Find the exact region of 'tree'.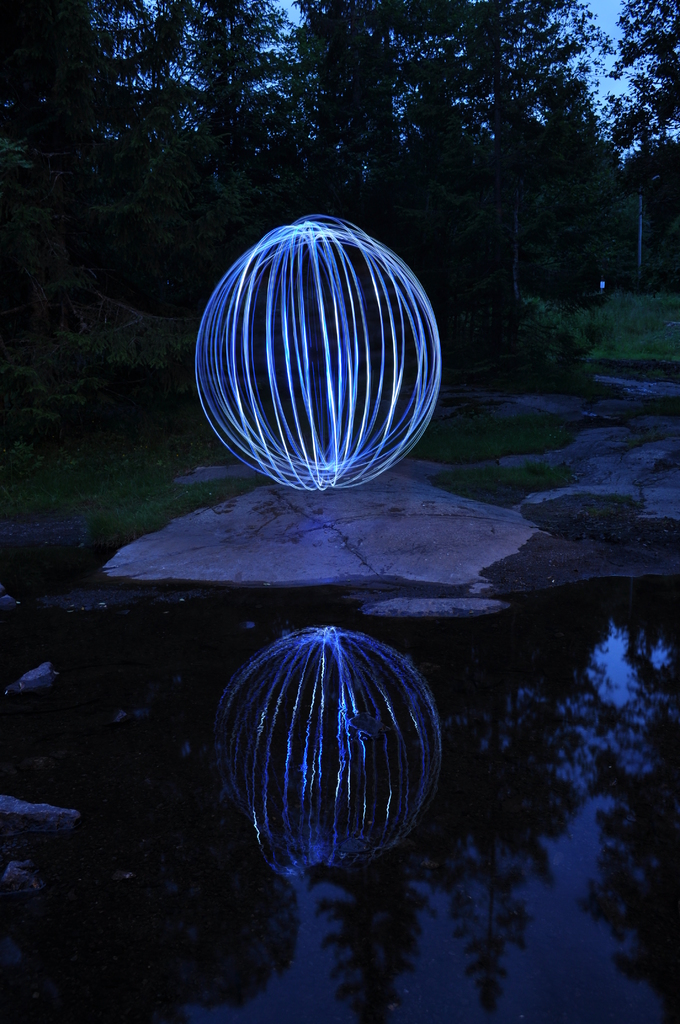
Exact region: crop(602, 0, 679, 185).
